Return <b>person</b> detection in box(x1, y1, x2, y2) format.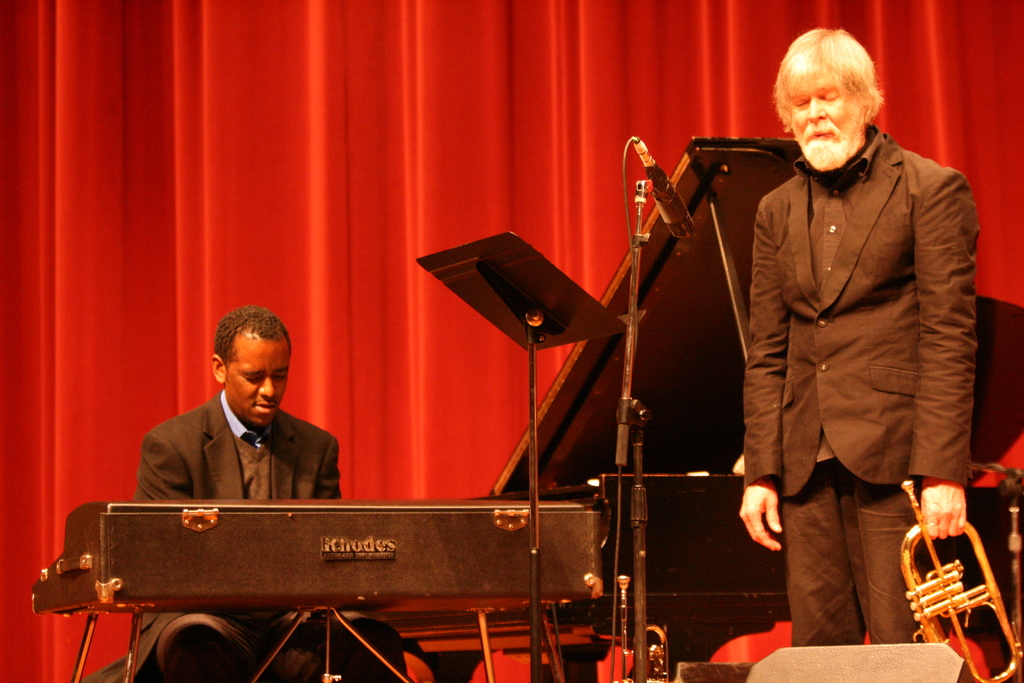
box(682, 22, 977, 668).
